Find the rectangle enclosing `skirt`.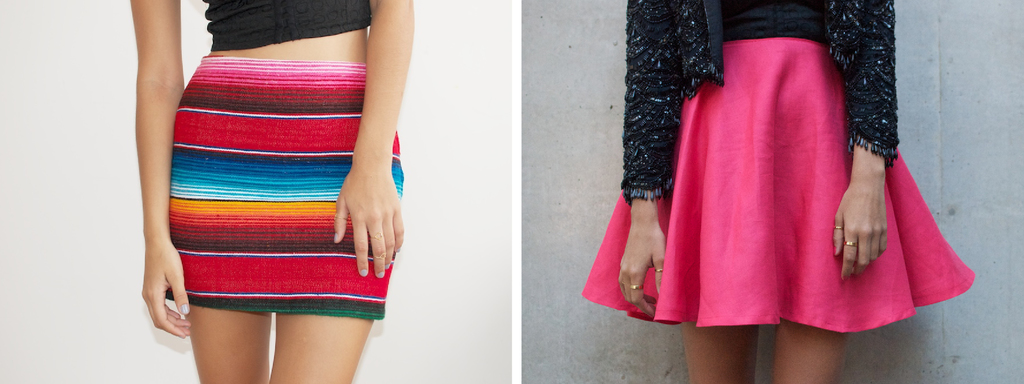
rect(581, 35, 976, 335).
